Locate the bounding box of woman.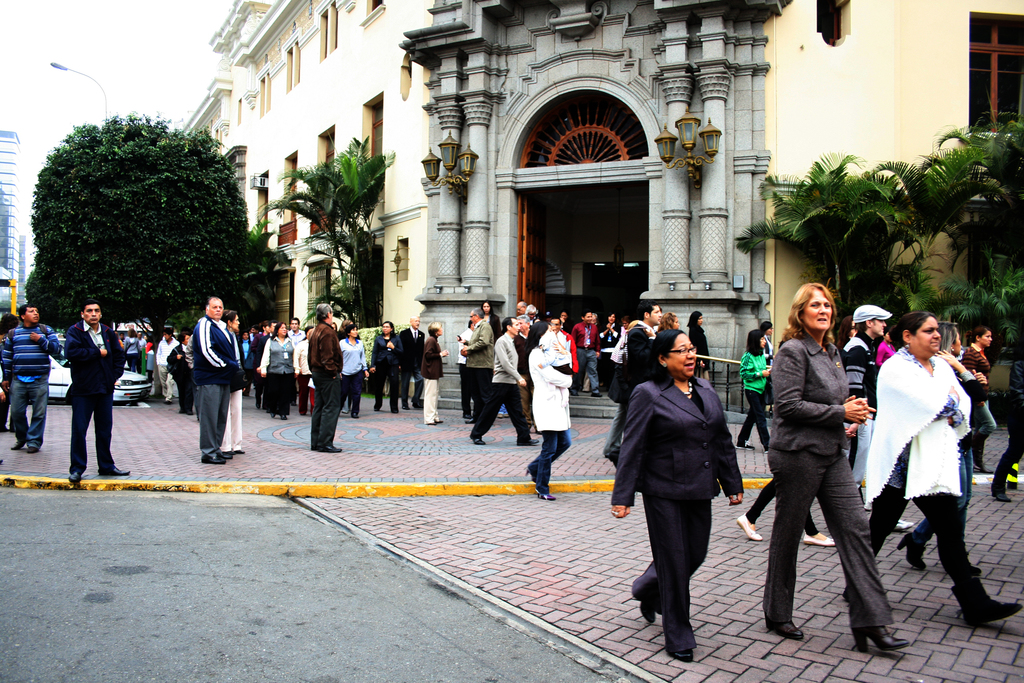
Bounding box: [163,333,200,413].
